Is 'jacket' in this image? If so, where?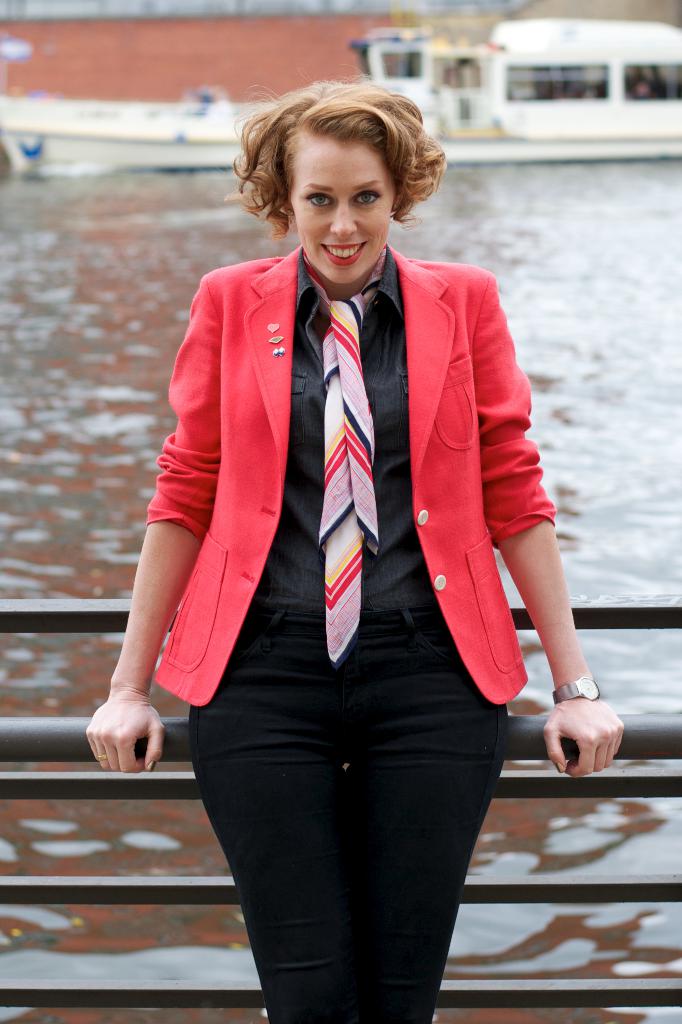
Yes, at 145,244,559,703.
